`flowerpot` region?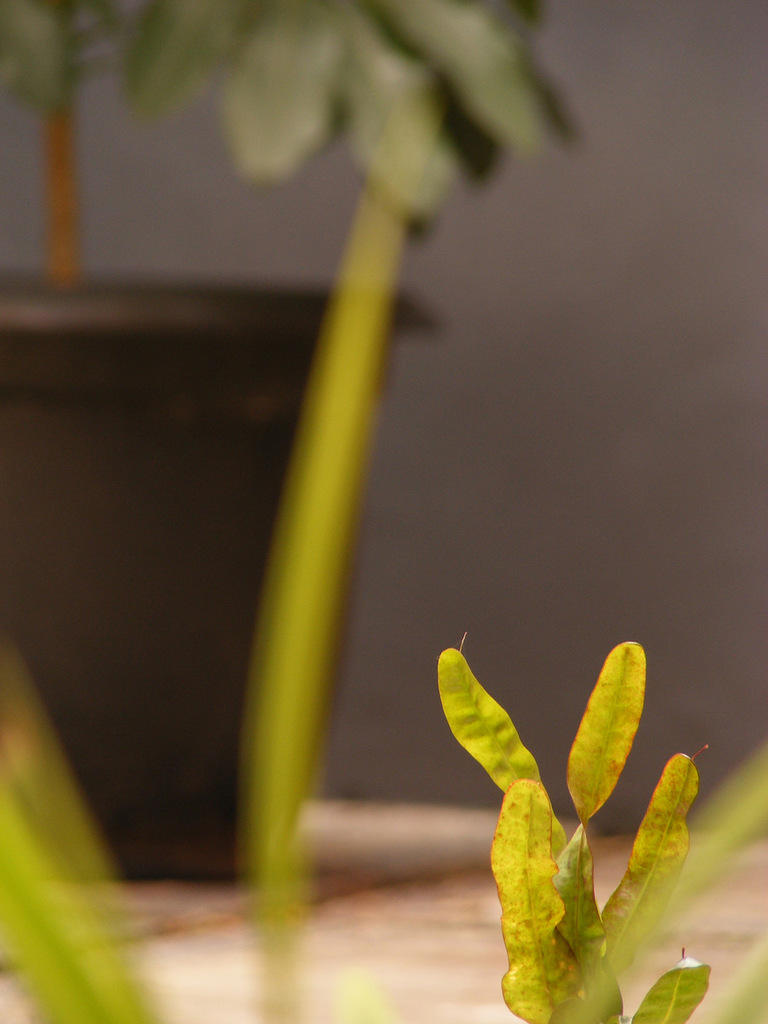
[x1=0, y1=281, x2=430, y2=875]
